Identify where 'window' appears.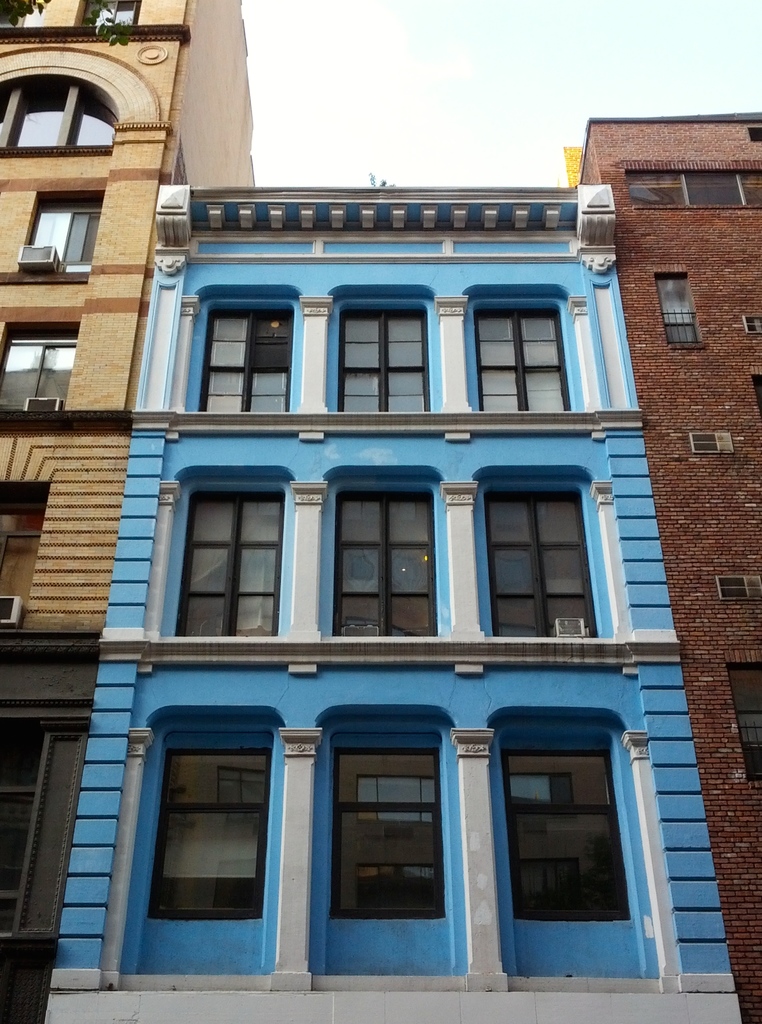
Appears at BBox(729, 657, 761, 772).
